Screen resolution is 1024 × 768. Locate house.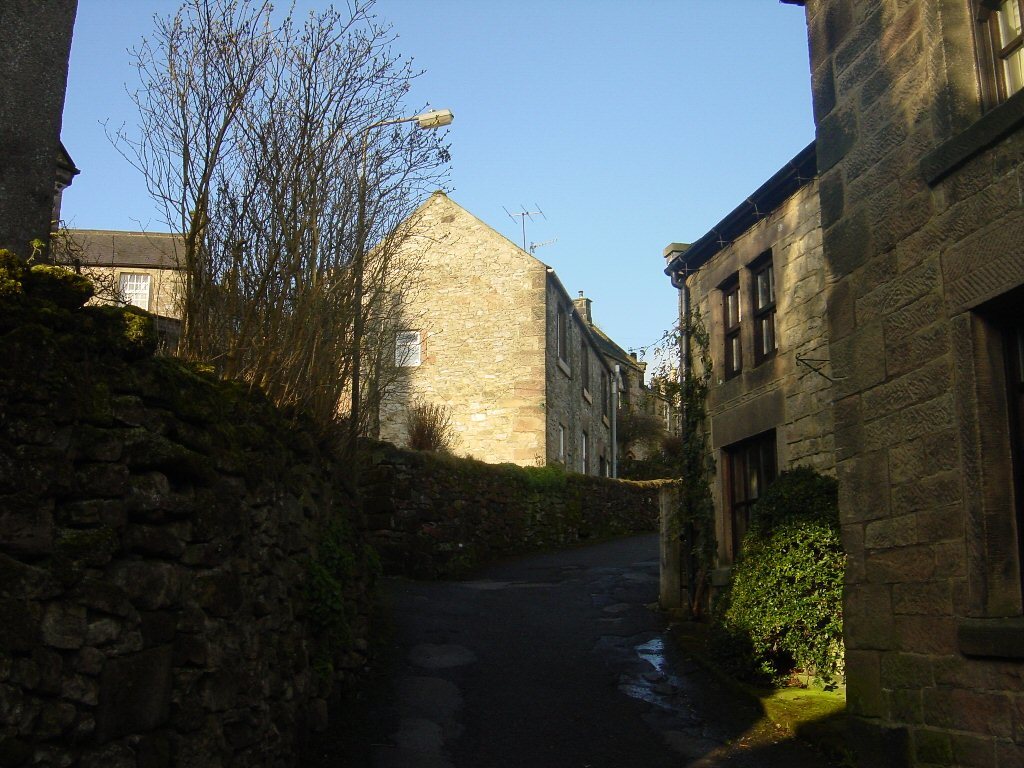
<box>322,164,651,528</box>.
